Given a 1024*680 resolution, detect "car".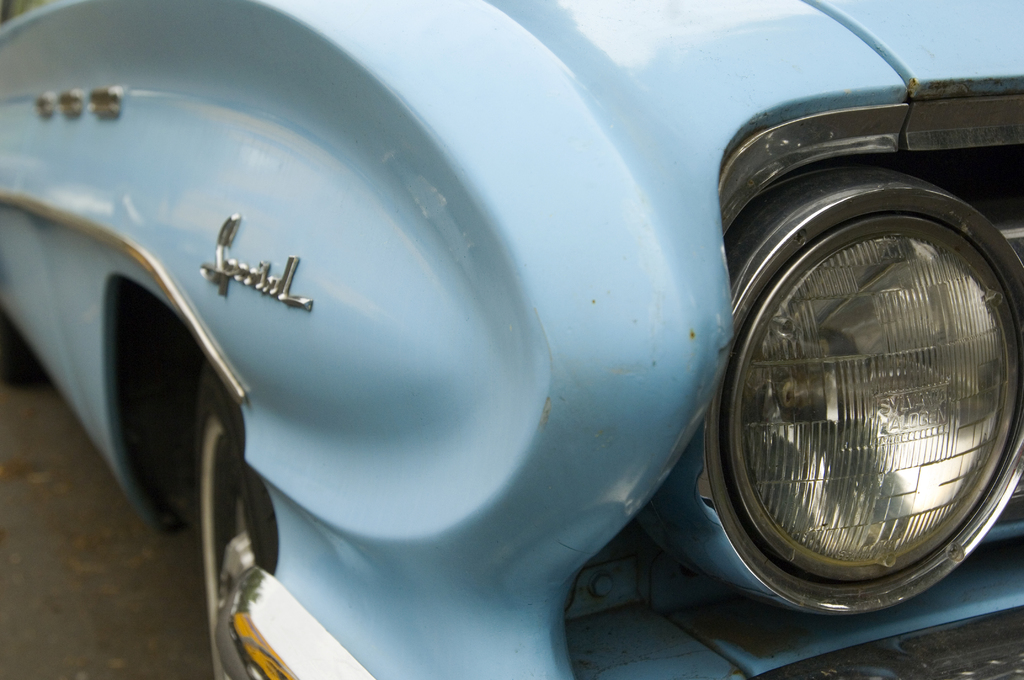
bbox=(8, 0, 1010, 679).
